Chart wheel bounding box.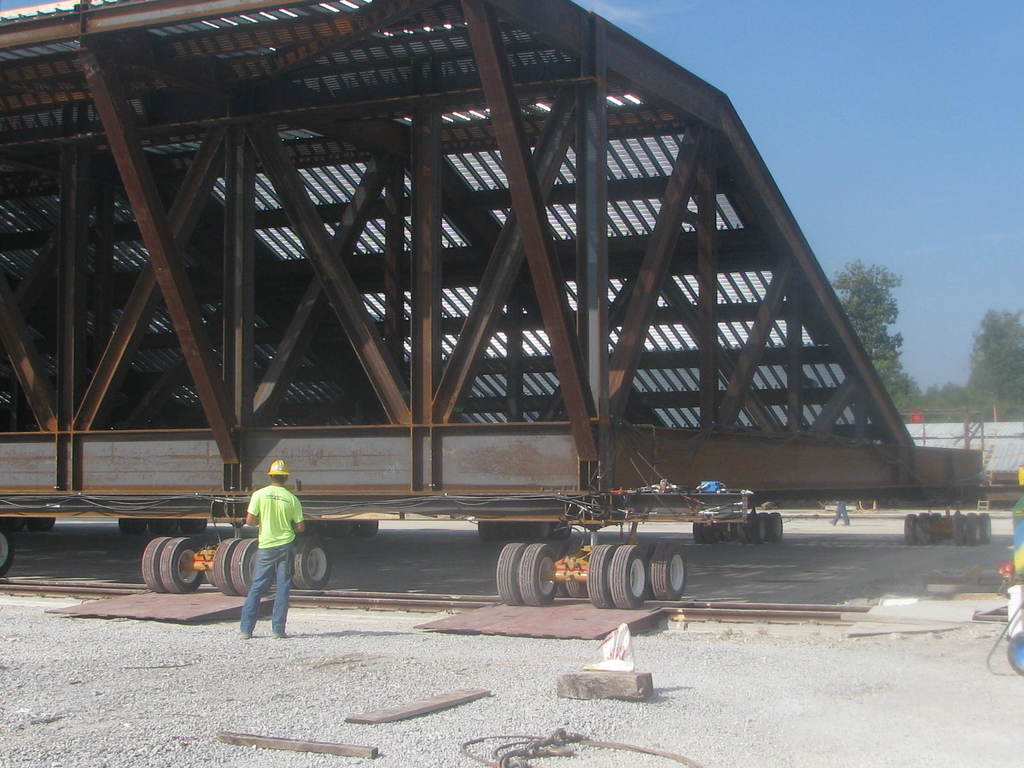
Charted: 703, 522, 717, 541.
